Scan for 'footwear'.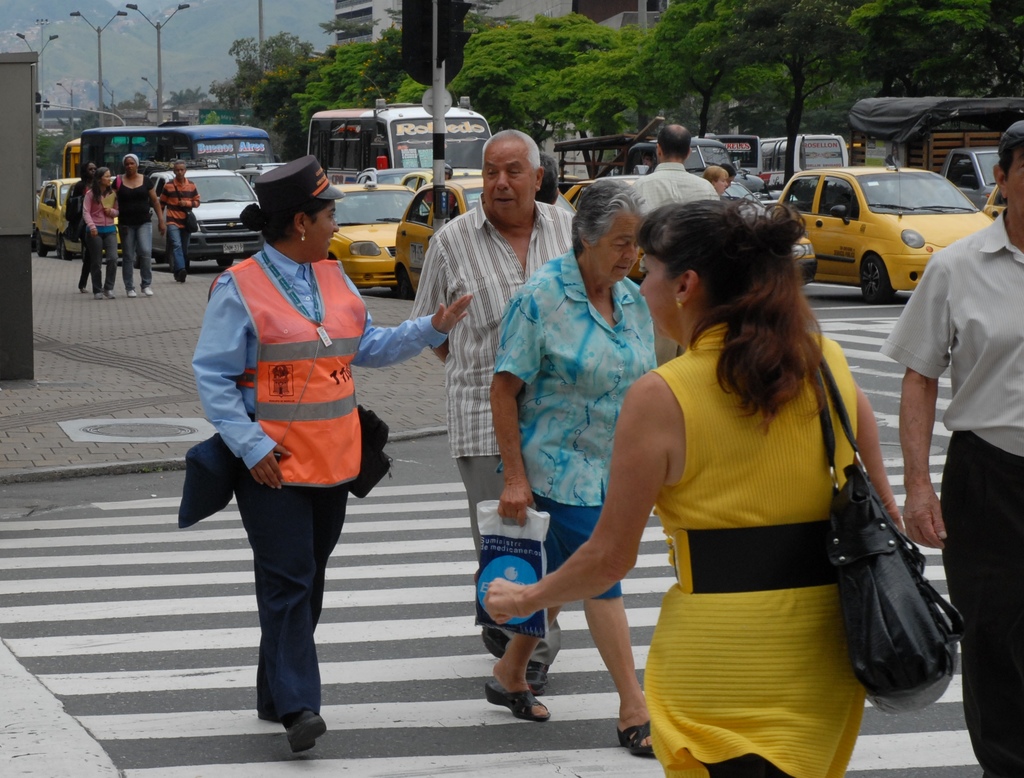
Scan result: (175, 269, 188, 285).
